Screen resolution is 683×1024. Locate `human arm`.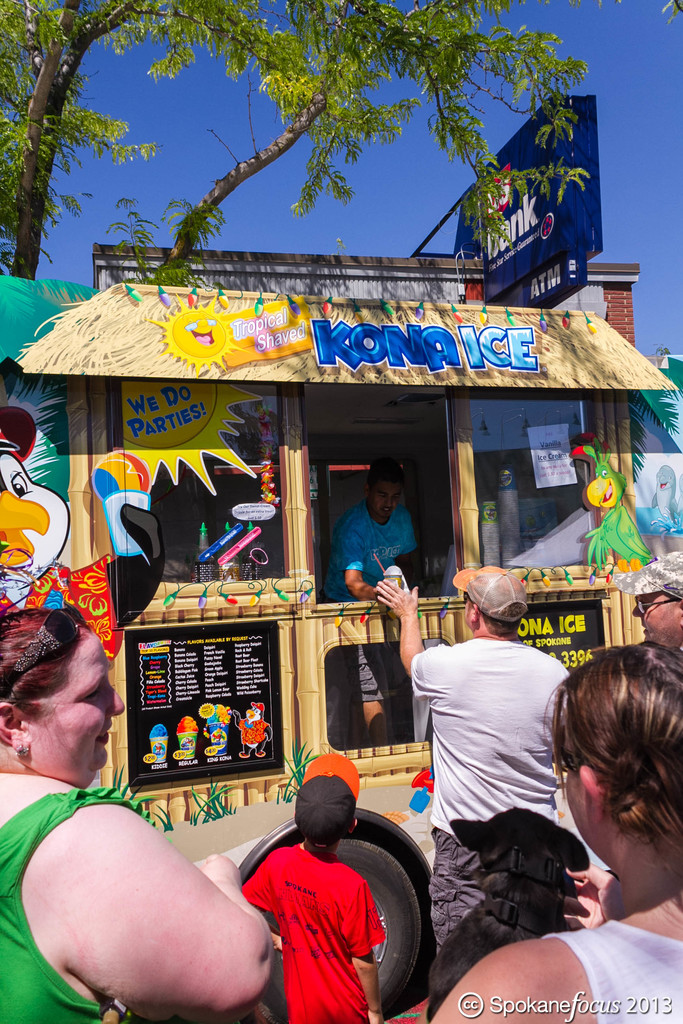
pyautogui.locateOnScreen(363, 573, 456, 686).
